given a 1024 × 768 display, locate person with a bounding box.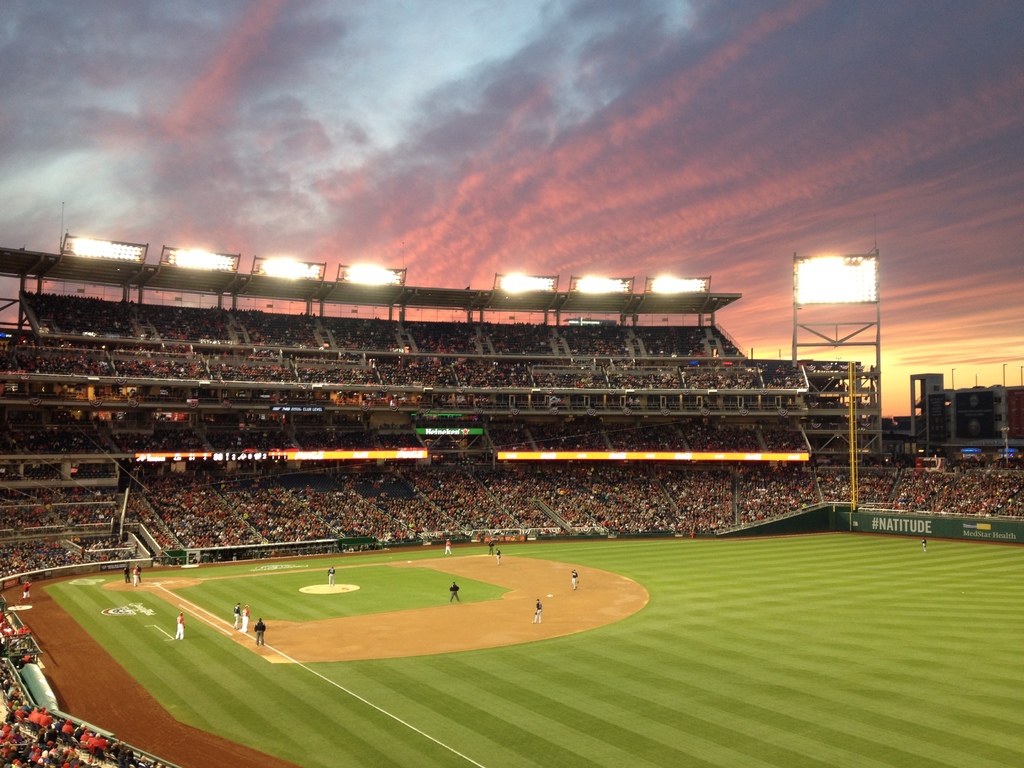
Located: rect(17, 578, 33, 603).
